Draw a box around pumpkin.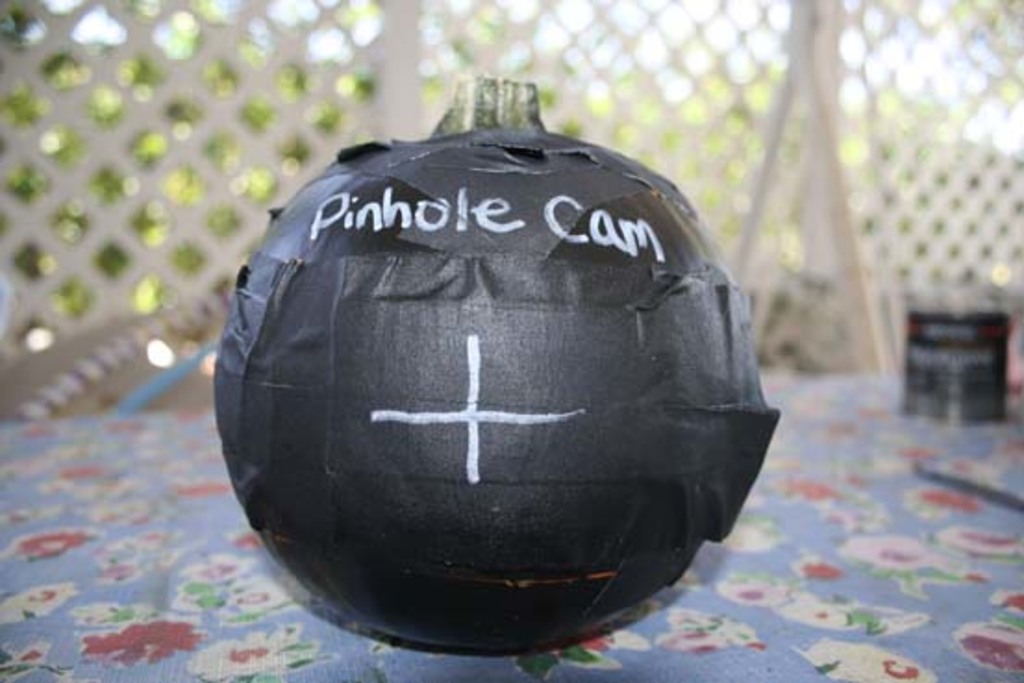
[202,59,787,655].
